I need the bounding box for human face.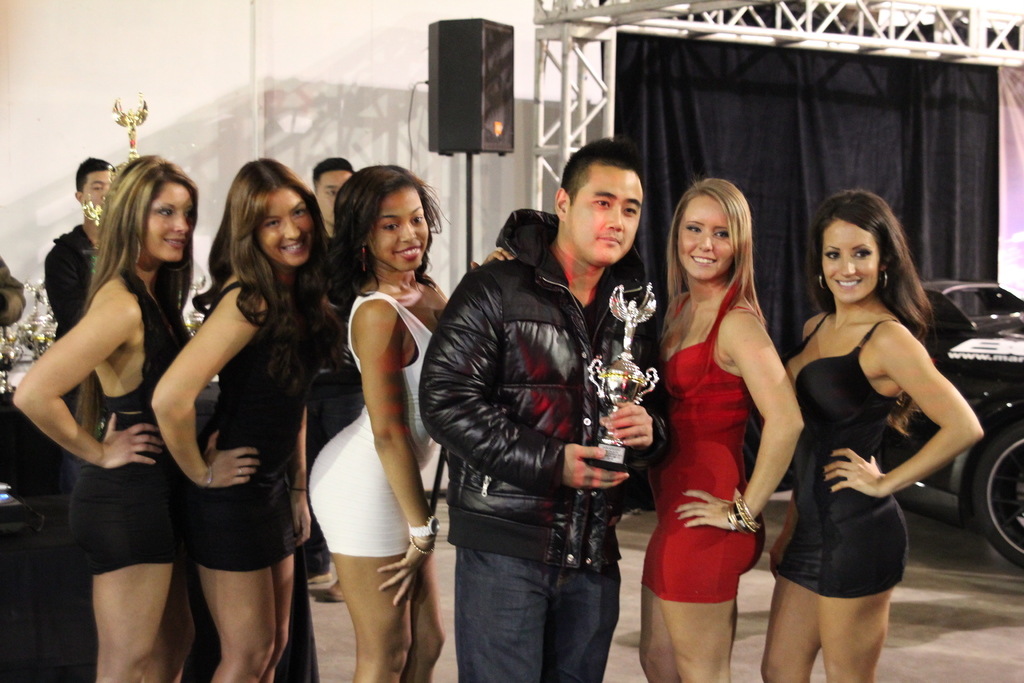
Here it is: [left=261, top=190, right=315, bottom=266].
